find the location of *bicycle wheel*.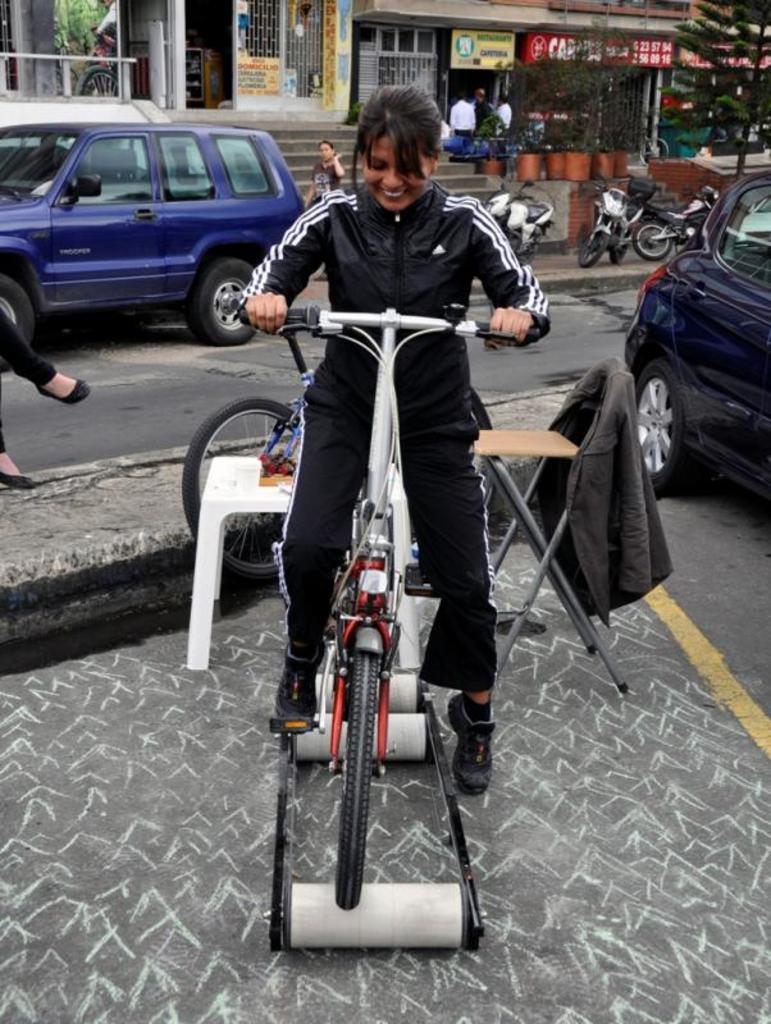
Location: <box>173,396,301,579</box>.
